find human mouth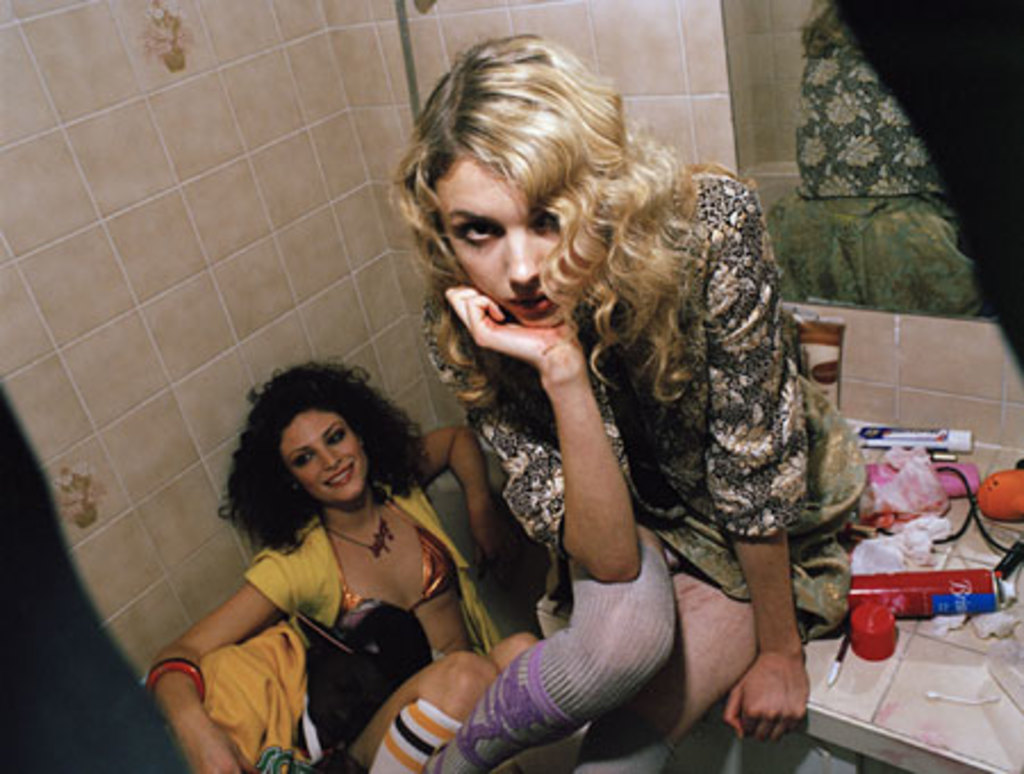
325,467,355,485
